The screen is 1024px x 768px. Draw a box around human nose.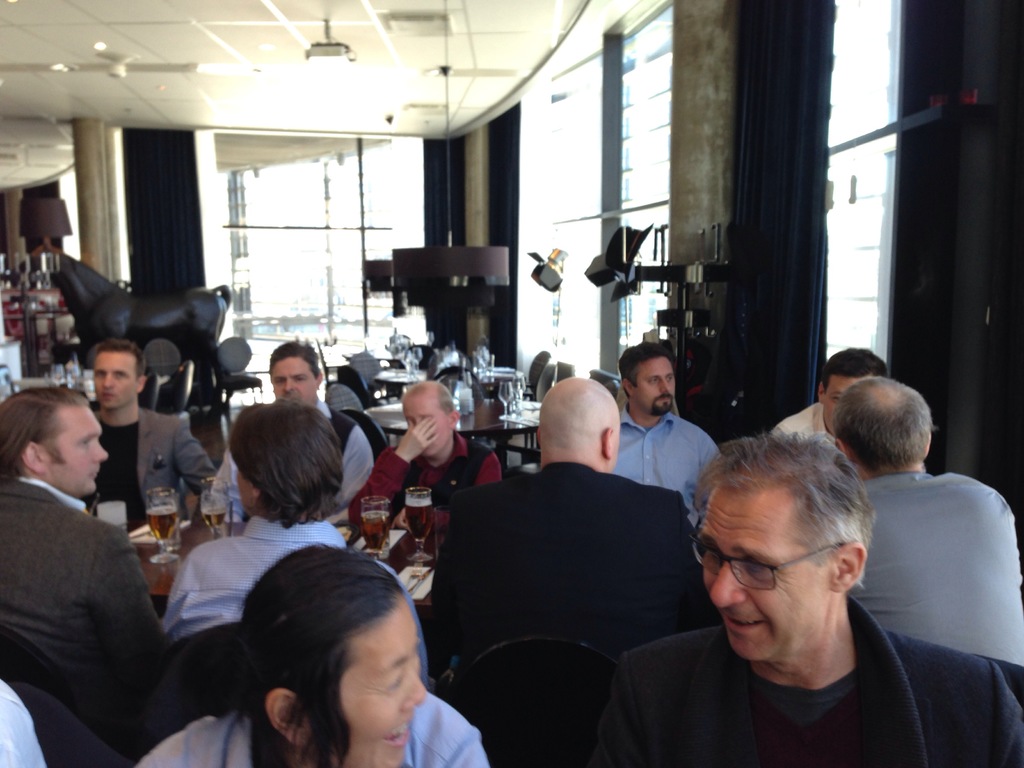
detection(404, 666, 428, 708).
